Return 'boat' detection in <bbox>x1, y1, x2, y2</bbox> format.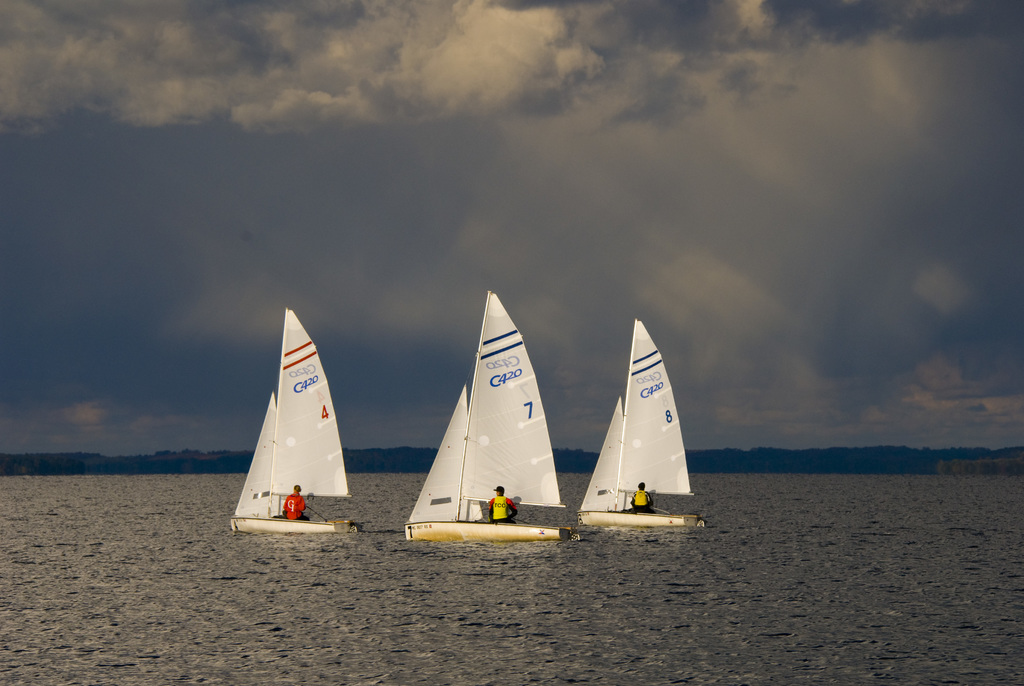
<bbox>572, 313, 698, 532</bbox>.
